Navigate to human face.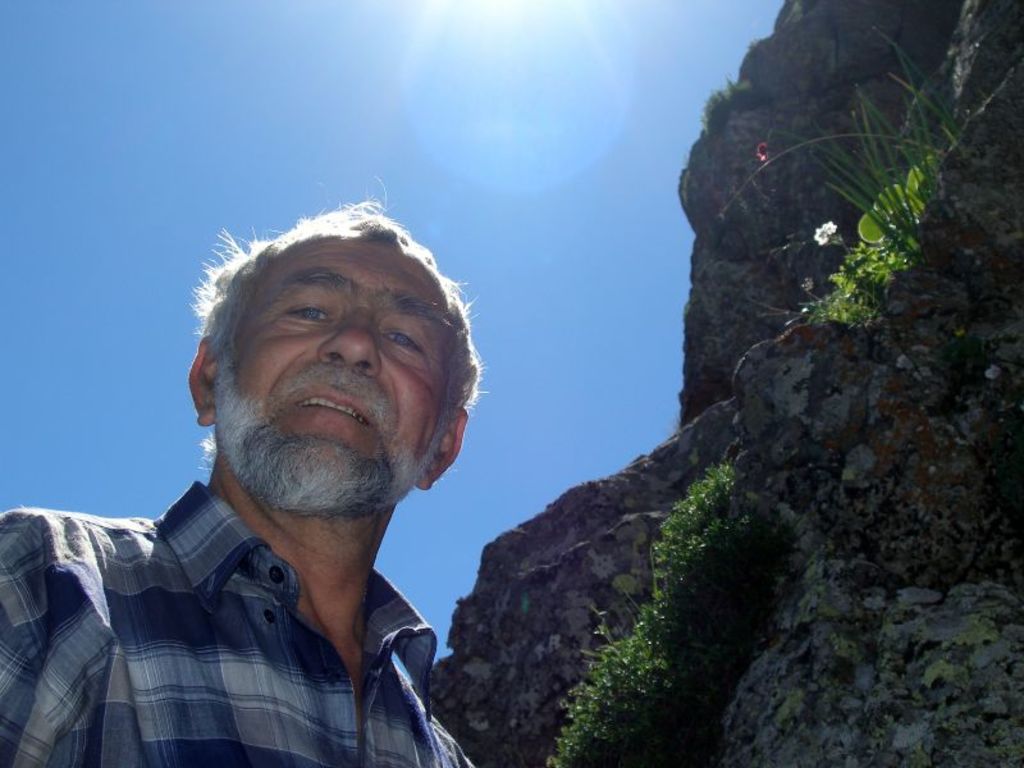
Navigation target: (214, 233, 452, 493).
